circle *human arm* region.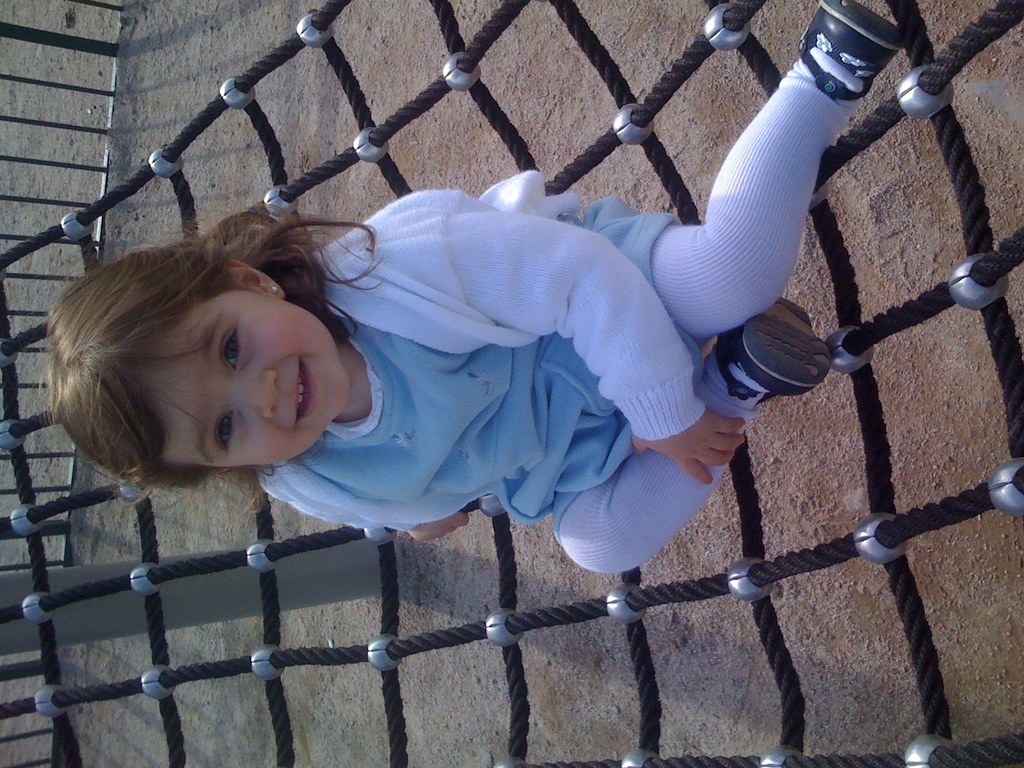
Region: region(408, 511, 467, 547).
